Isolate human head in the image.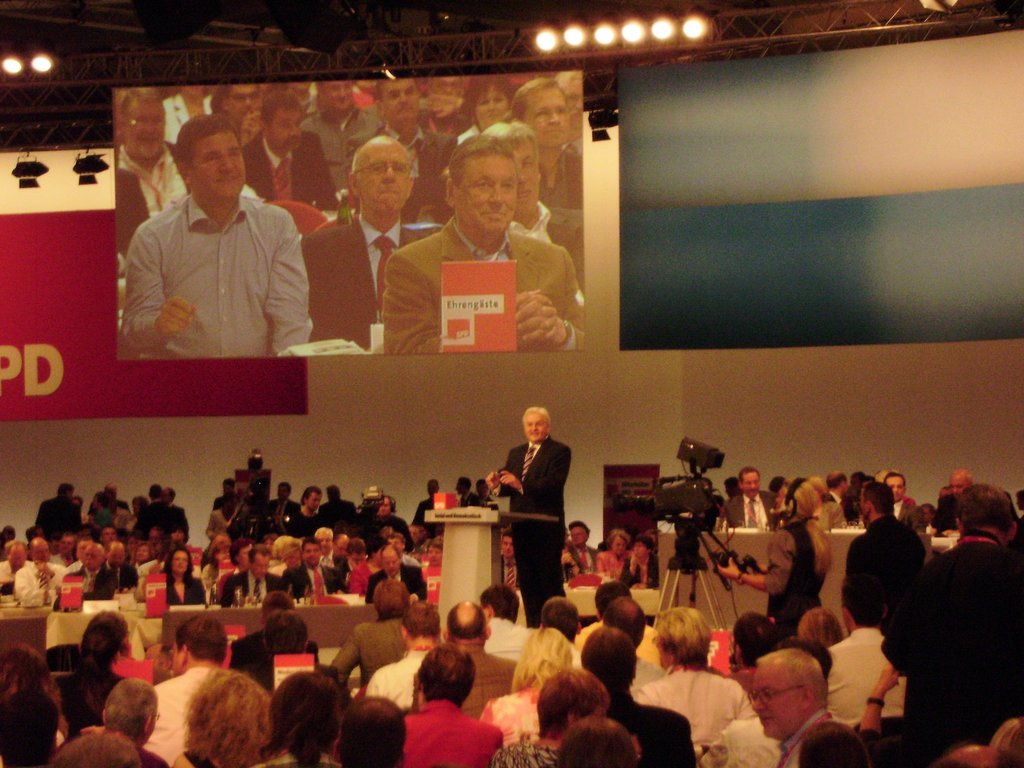
Isolated region: 724/477/738/498.
